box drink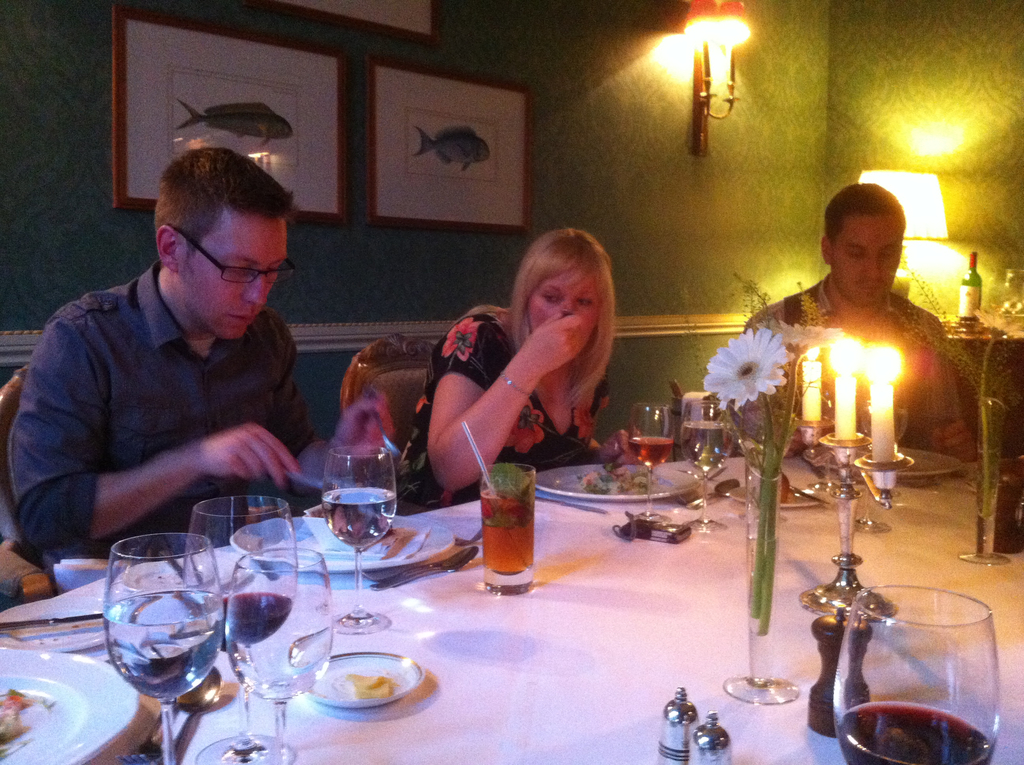
x1=220, y1=591, x2=295, y2=646
